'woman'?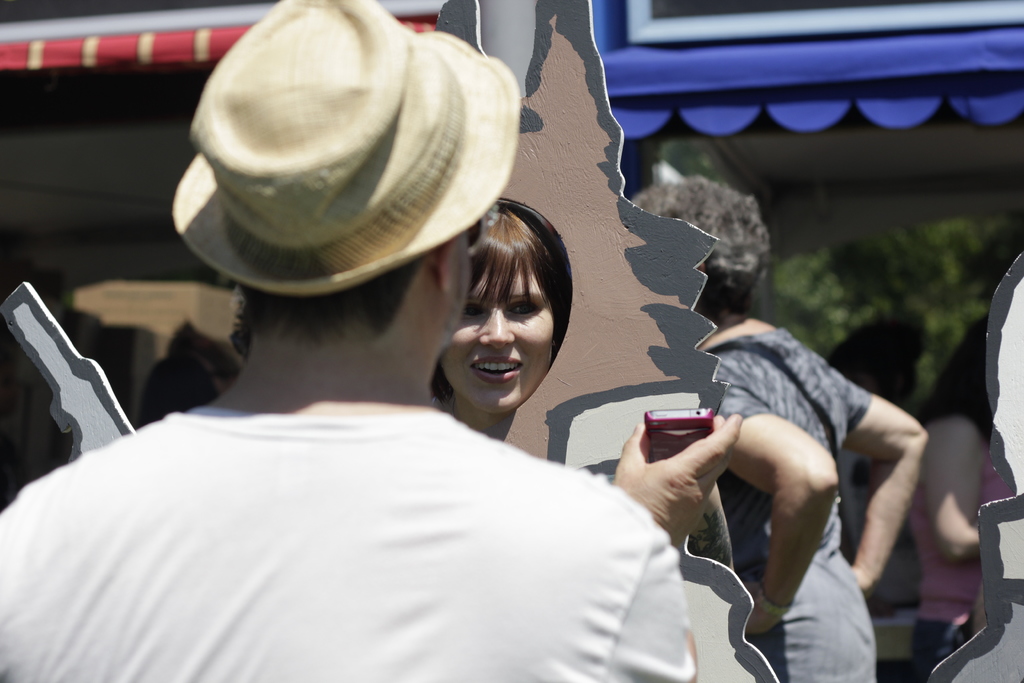
[403,181,611,487]
